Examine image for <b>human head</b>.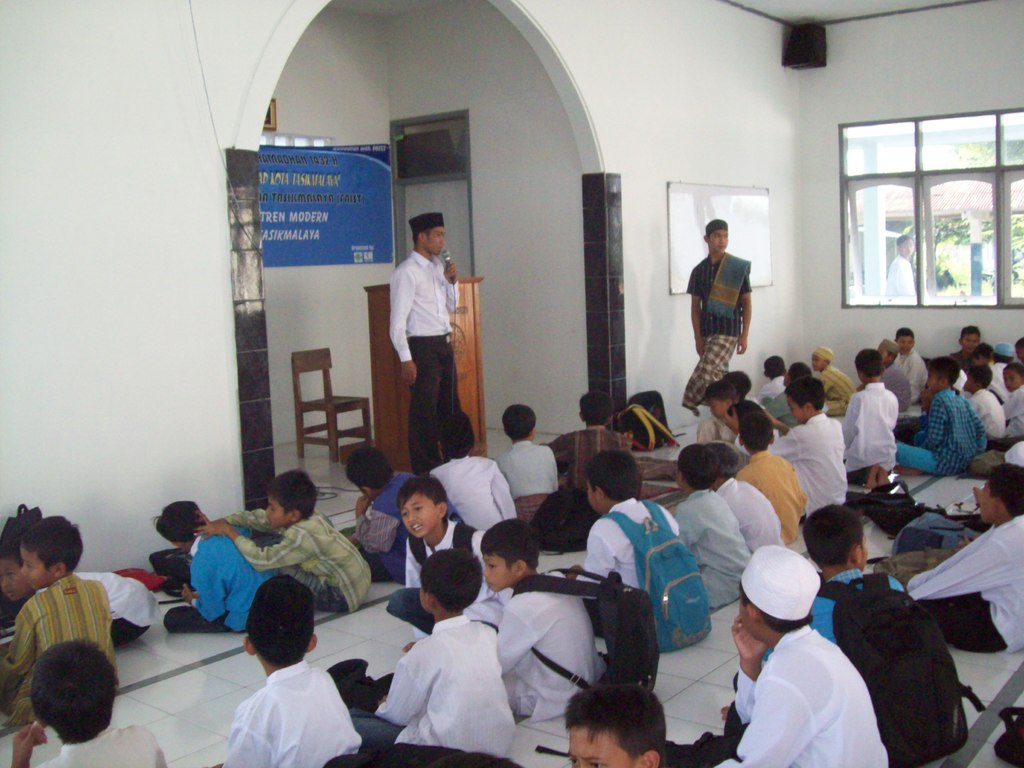
Examination result: <bbox>1011, 337, 1023, 360</bbox>.
